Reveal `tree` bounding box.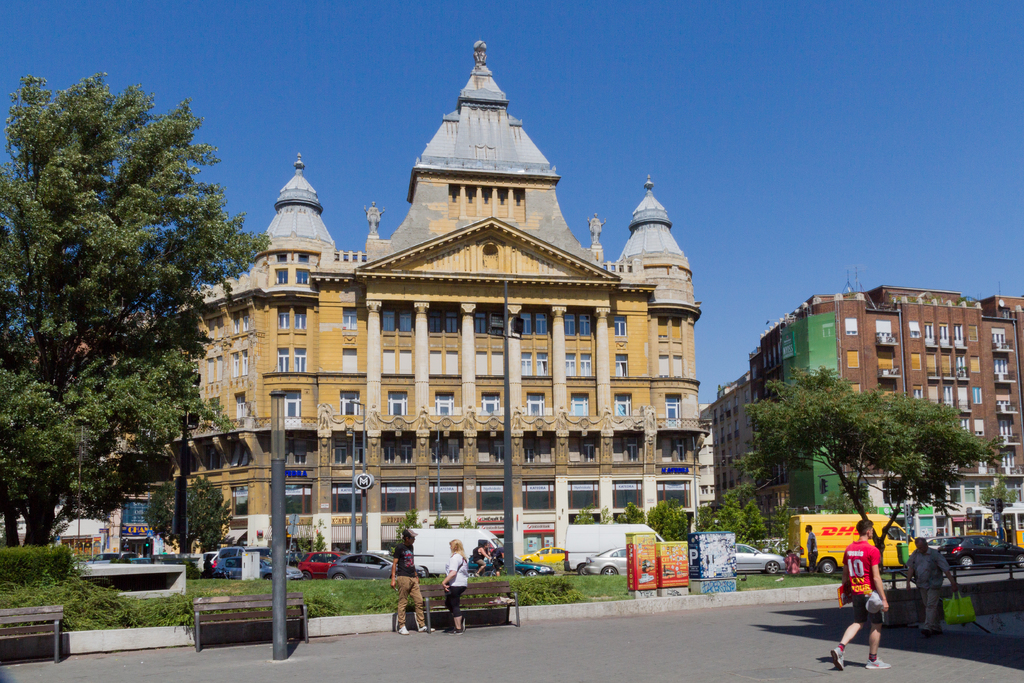
Revealed: [x1=981, y1=475, x2=1018, y2=539].
